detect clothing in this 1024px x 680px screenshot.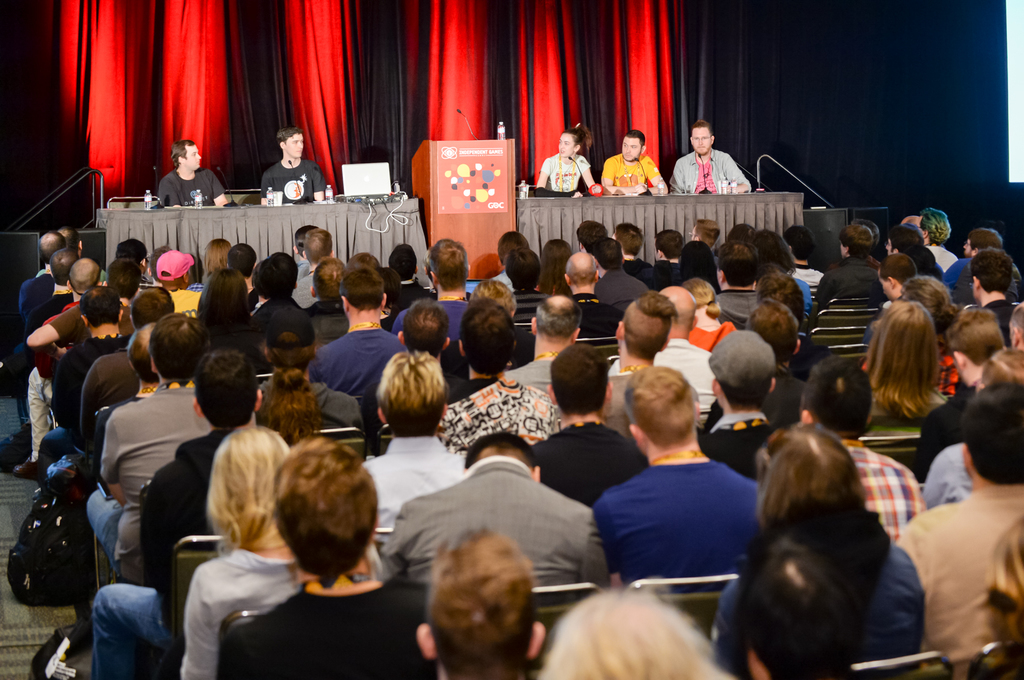
Detection: (left=710, top=539, right=923, bottom=678).
